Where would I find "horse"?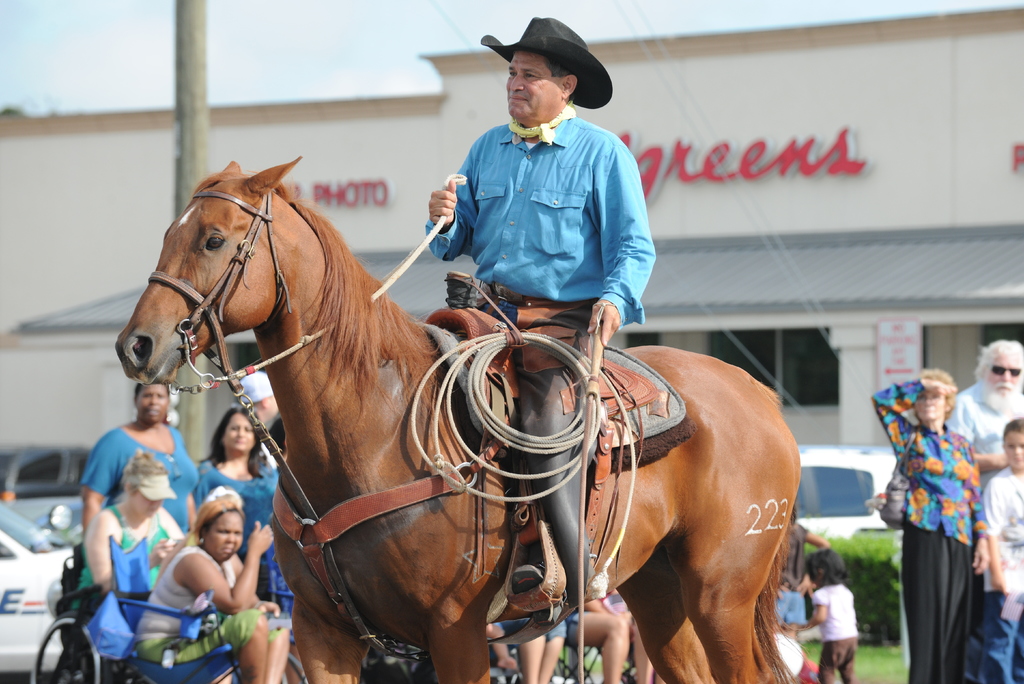
At 114, 152, 808, 683.
